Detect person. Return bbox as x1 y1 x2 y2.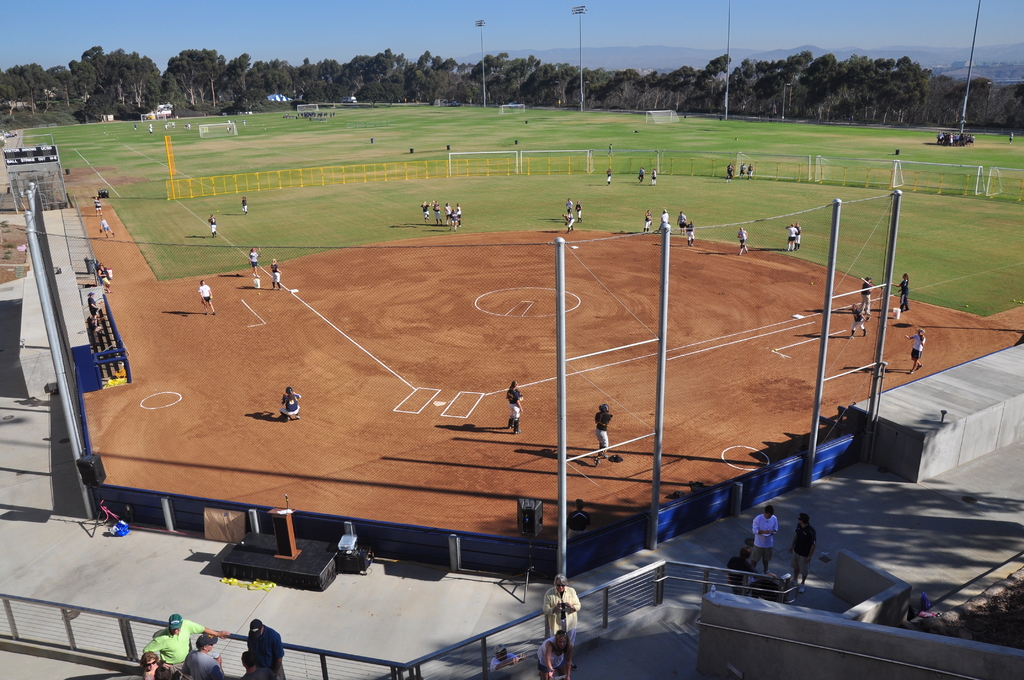
200 277 218 312.
